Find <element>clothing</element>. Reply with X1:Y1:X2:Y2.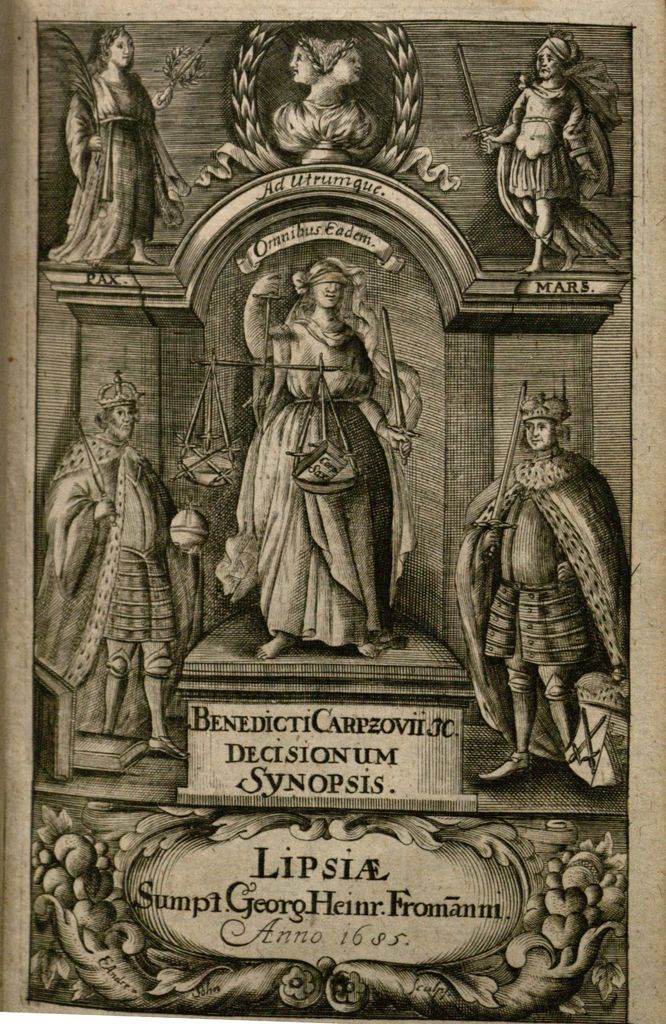
460:381:628:795.
